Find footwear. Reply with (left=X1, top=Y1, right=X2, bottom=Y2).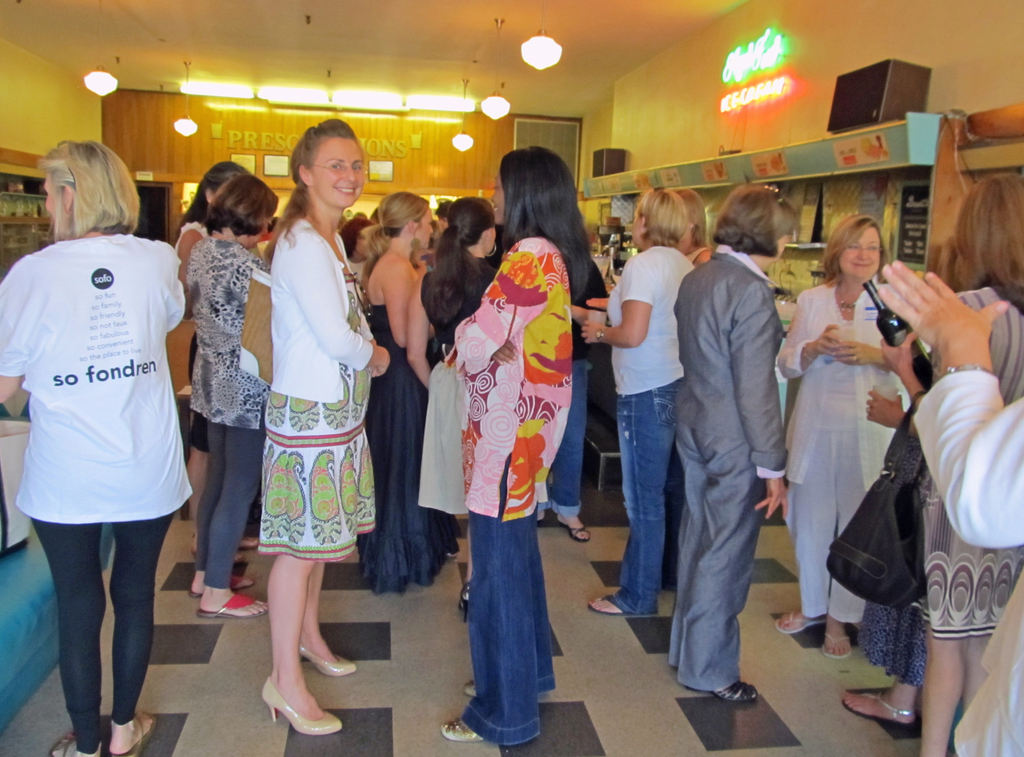
(left=459, top=680, right=478, bottom=699).
